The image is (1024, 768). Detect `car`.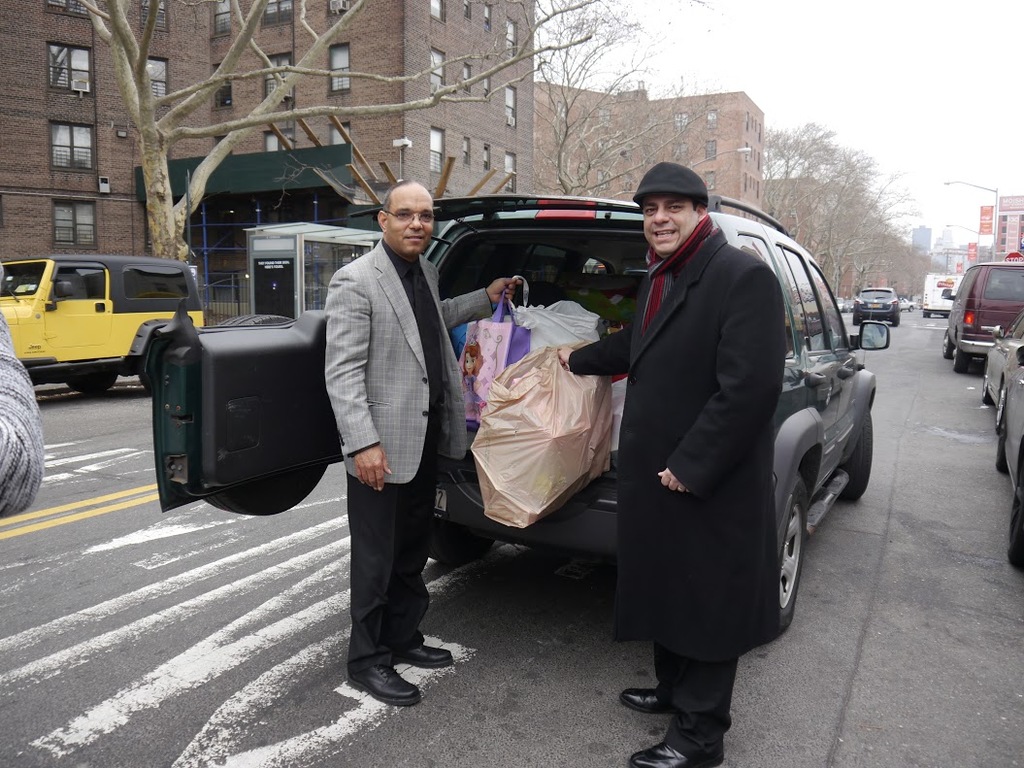
Detection: <bbox>850, 278, 901, 338</bbox>.
